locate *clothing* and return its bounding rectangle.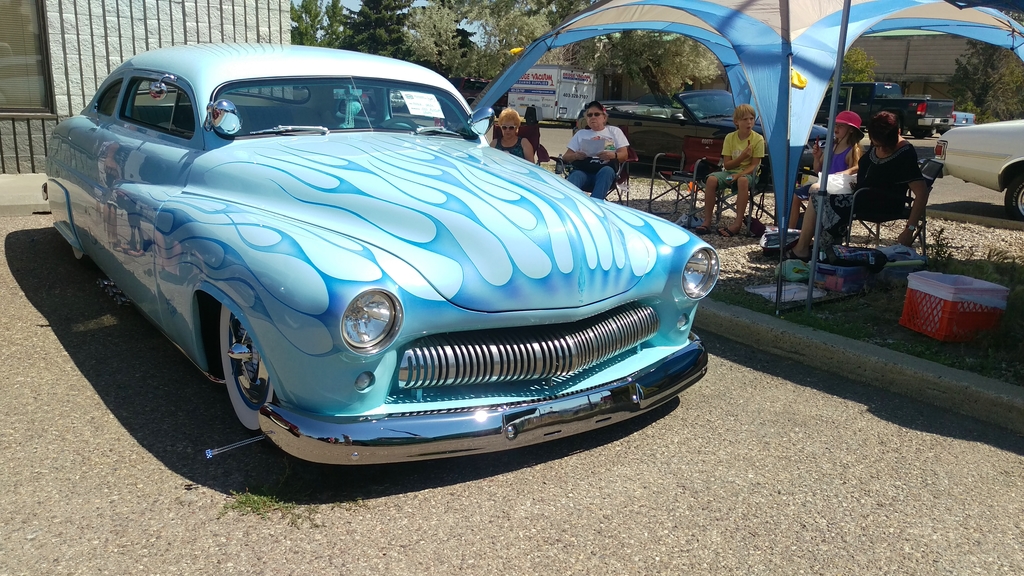
[left=806, top=142, right=929, bottom=257].
